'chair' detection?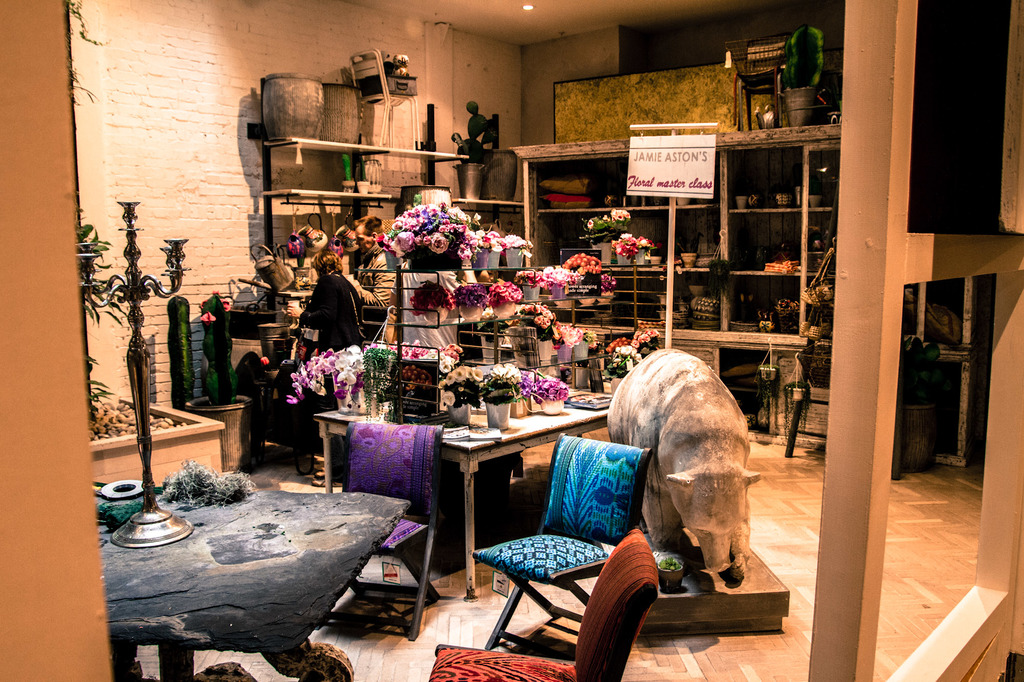
320, 420, 446, 645
